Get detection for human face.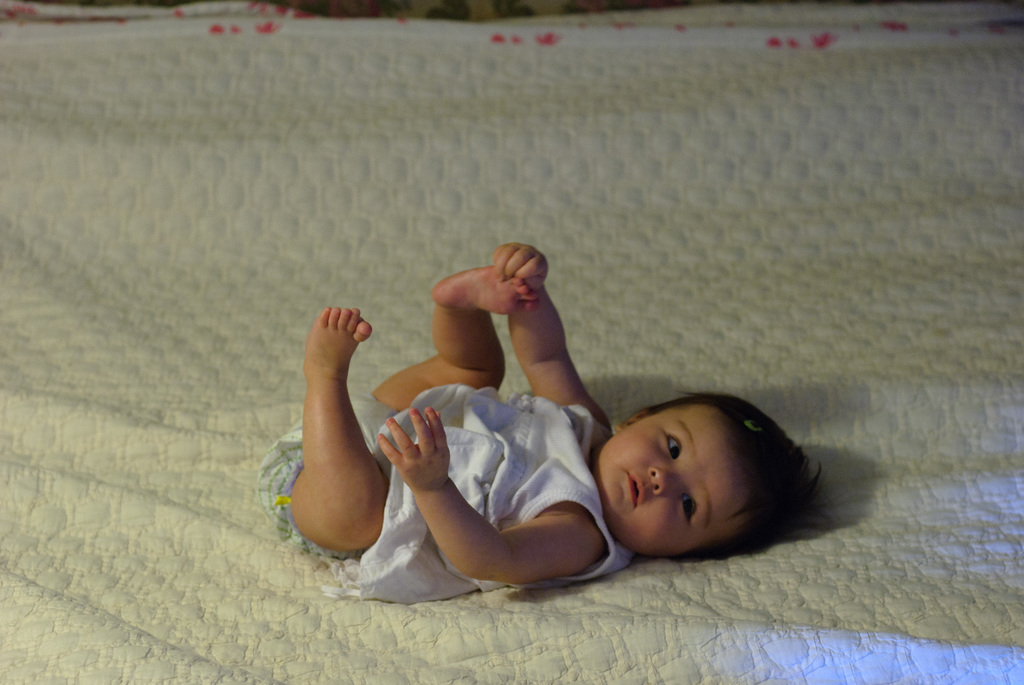
Detection: detection(593, 405, 742, 566).
